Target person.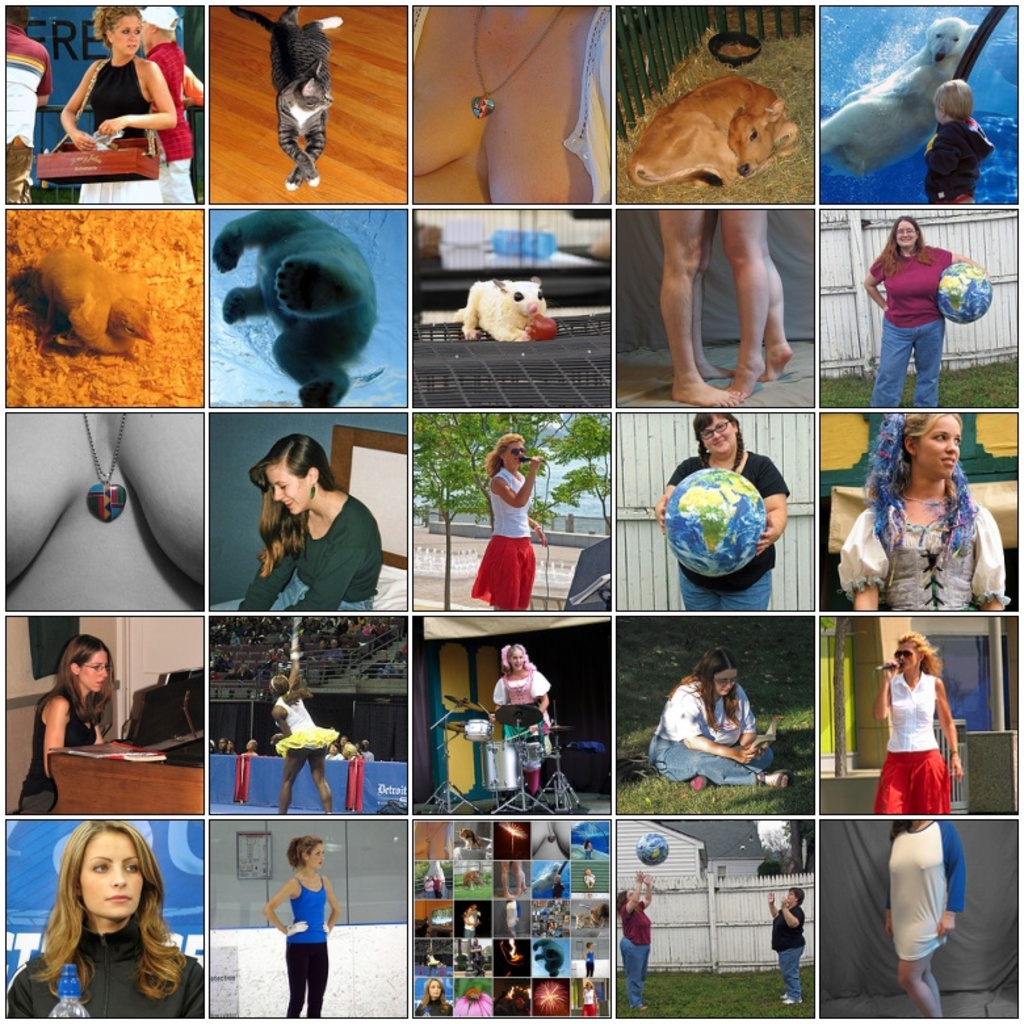
Target region: pyautogui.locateOnScreen(471, 437, 550, 609).
